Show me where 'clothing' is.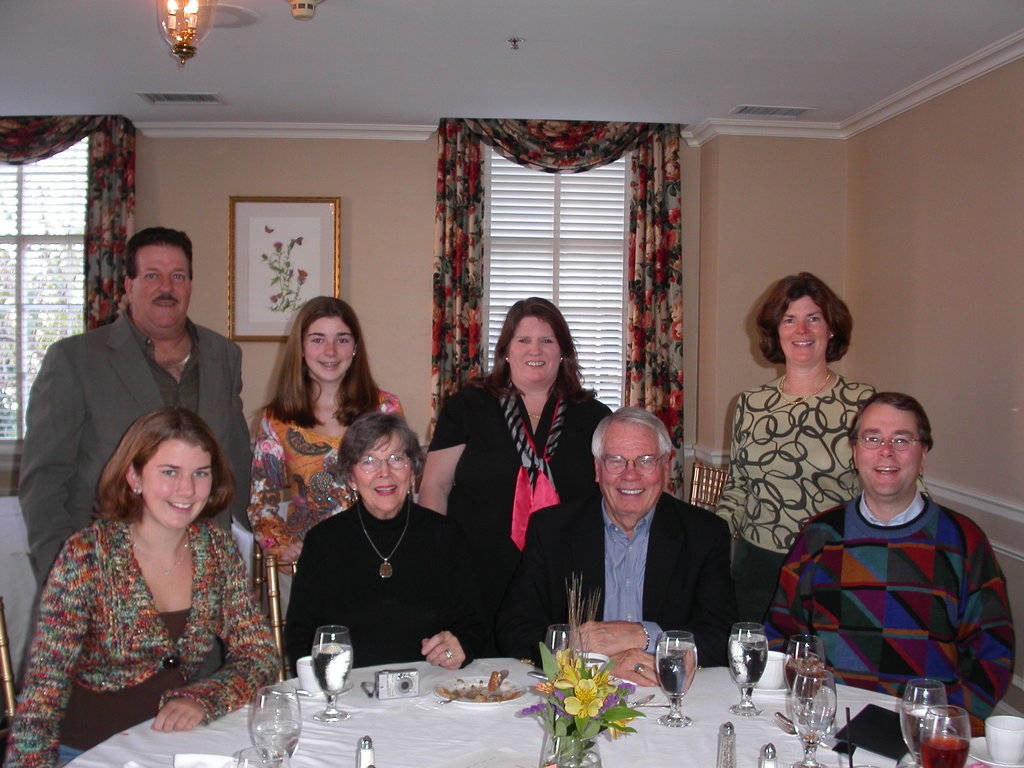
'clothing' is at detection(244, 385, 407, 570).
